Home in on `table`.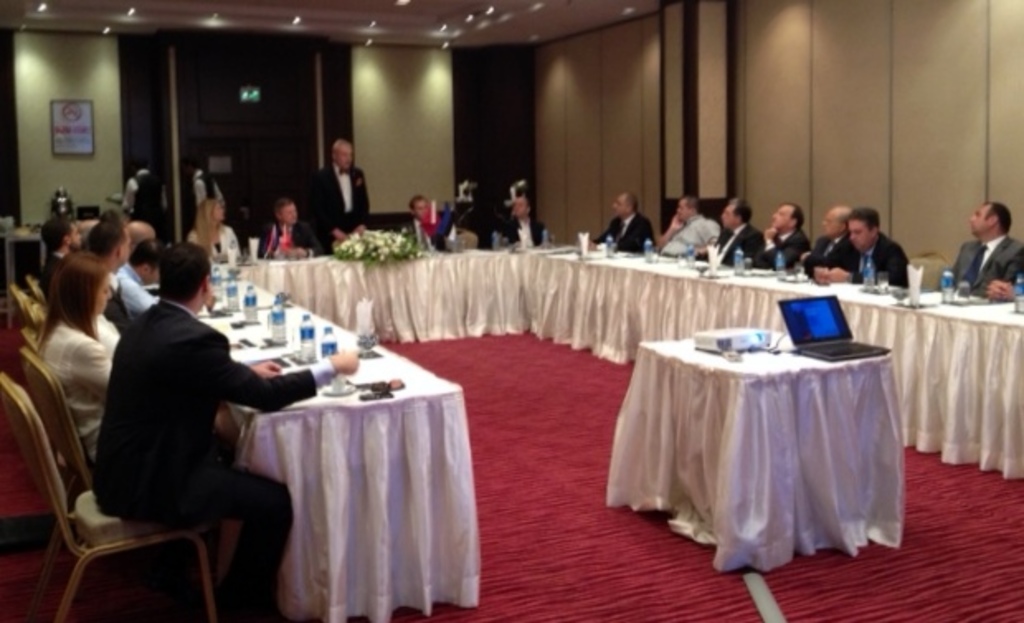
Homed in at [x1=609, y1=319, x2=920, y2=570].
